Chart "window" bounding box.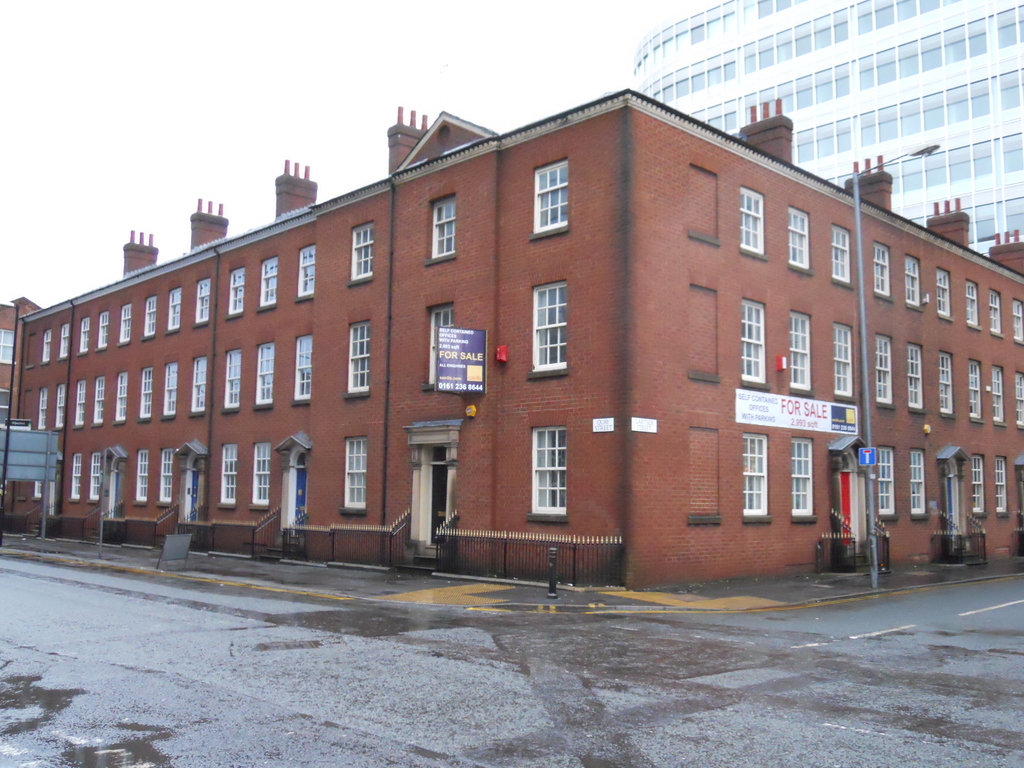
Charted: <region>740, 431, 772, 520</region>.
